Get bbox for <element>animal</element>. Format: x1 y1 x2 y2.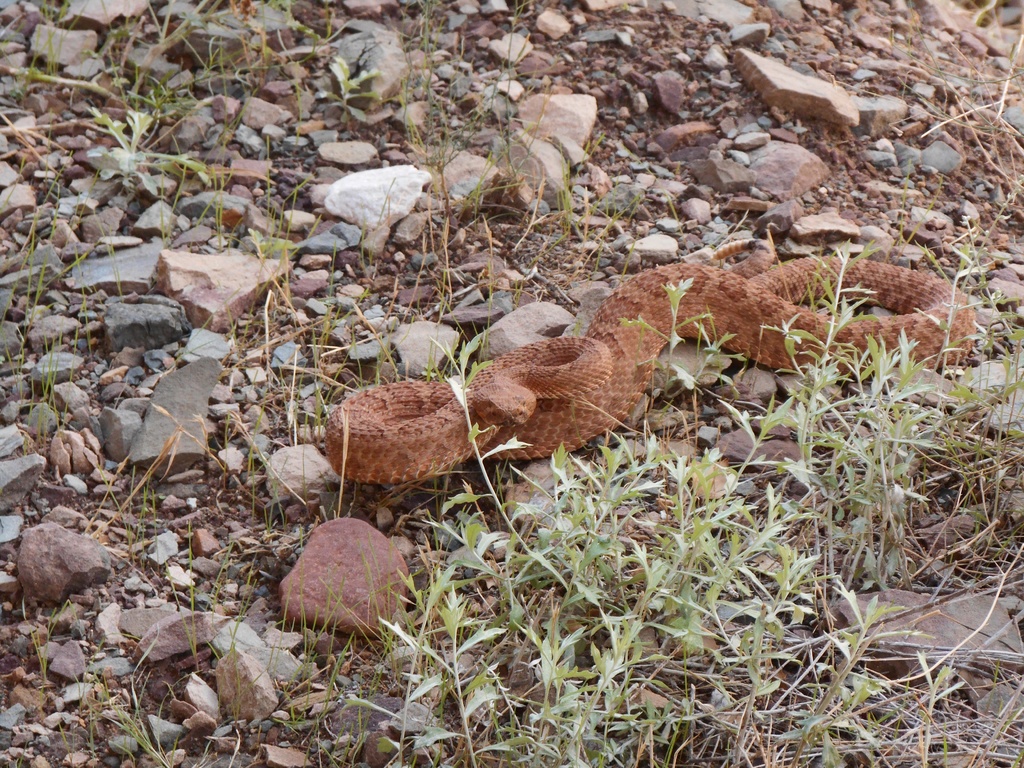
321 219 973 486.
